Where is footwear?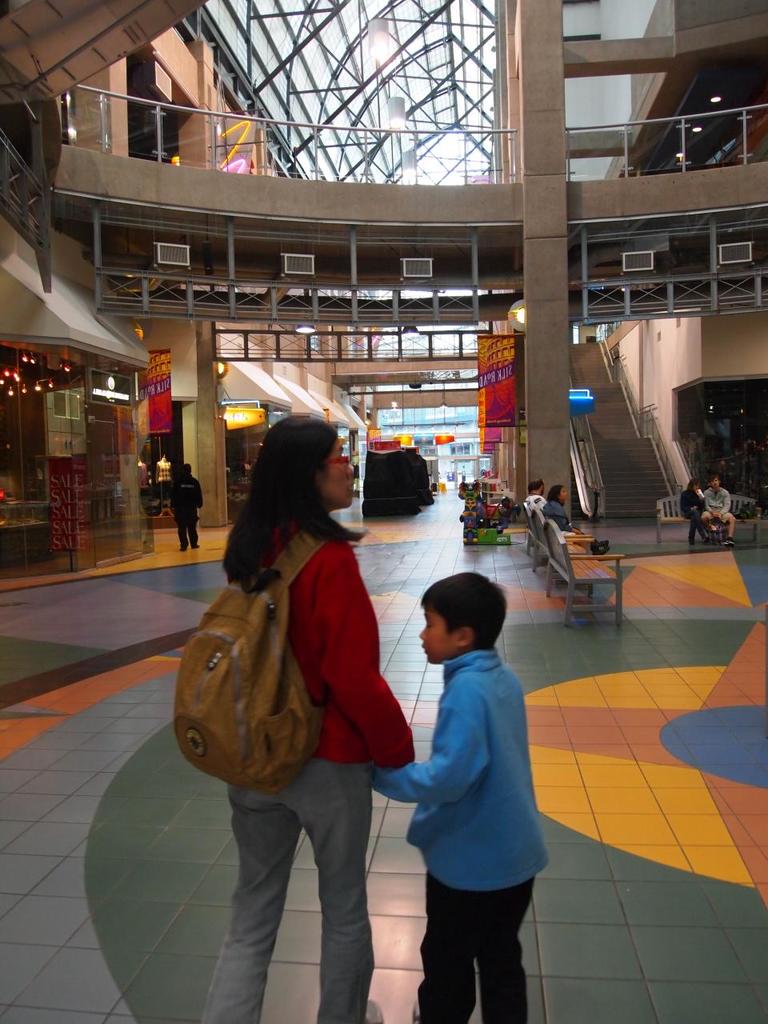
bbox(702, 536, 713, 546).
